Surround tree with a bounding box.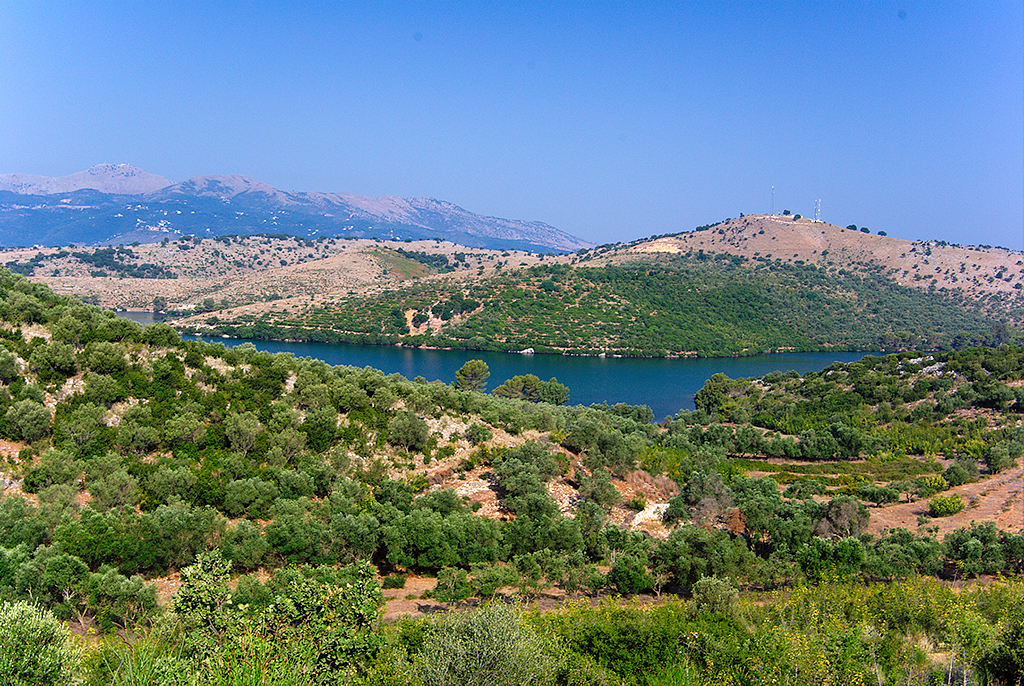
[left=382, top=500, right=445, bottom=572].
